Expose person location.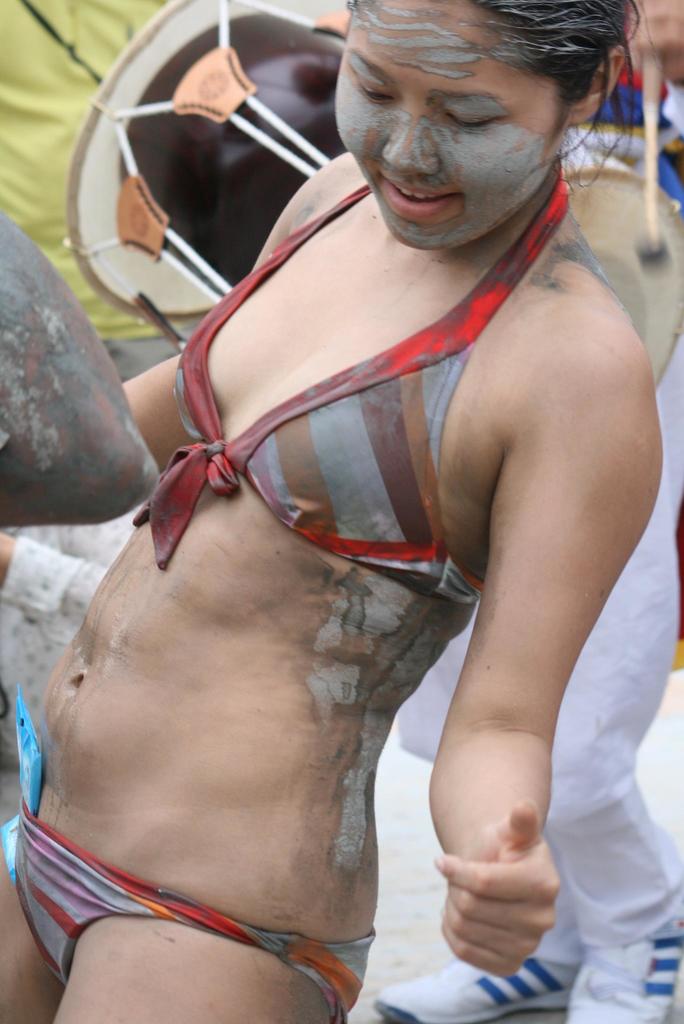
Exposed at [0, 0, 662, 1023].
